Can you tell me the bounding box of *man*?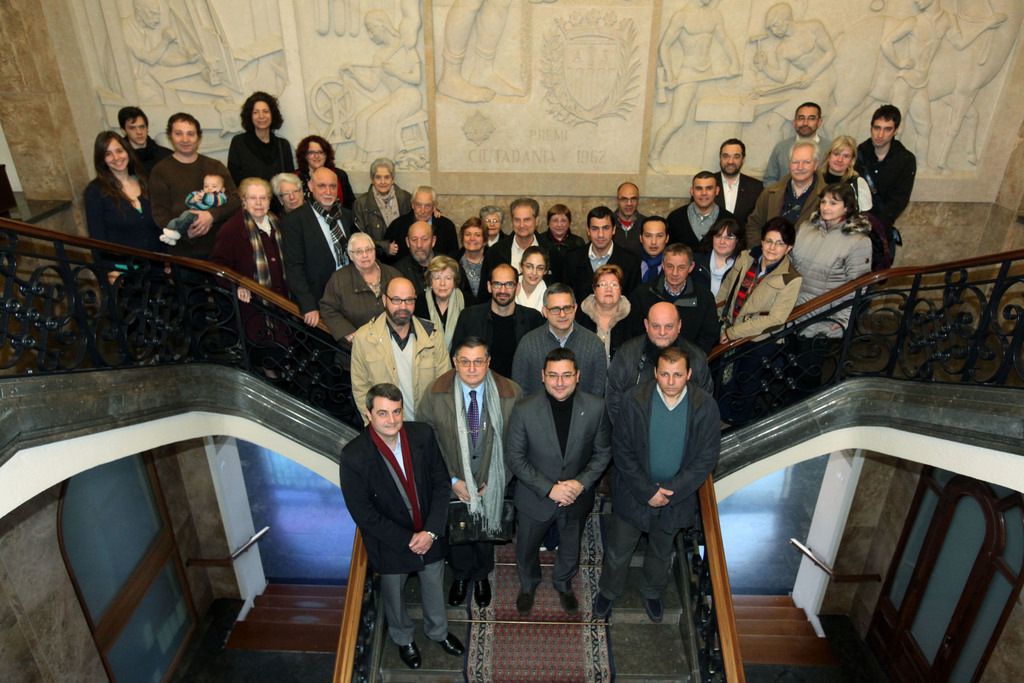
451 267 542 371.
